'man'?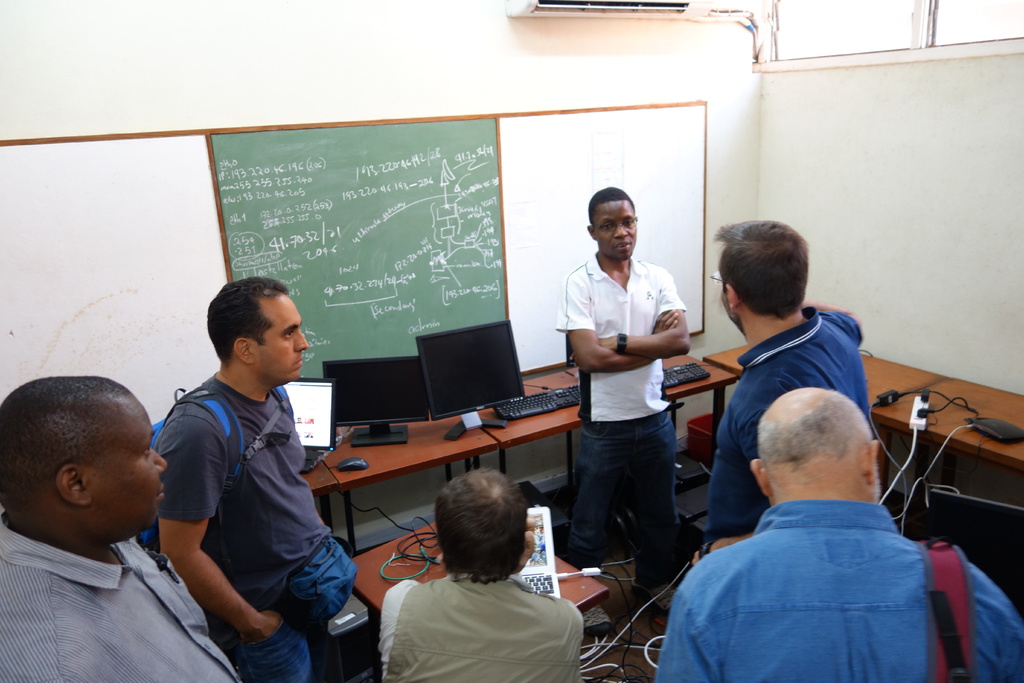
{"x1": 149, "y1": 278, "x2": 334, "y2": 682}
